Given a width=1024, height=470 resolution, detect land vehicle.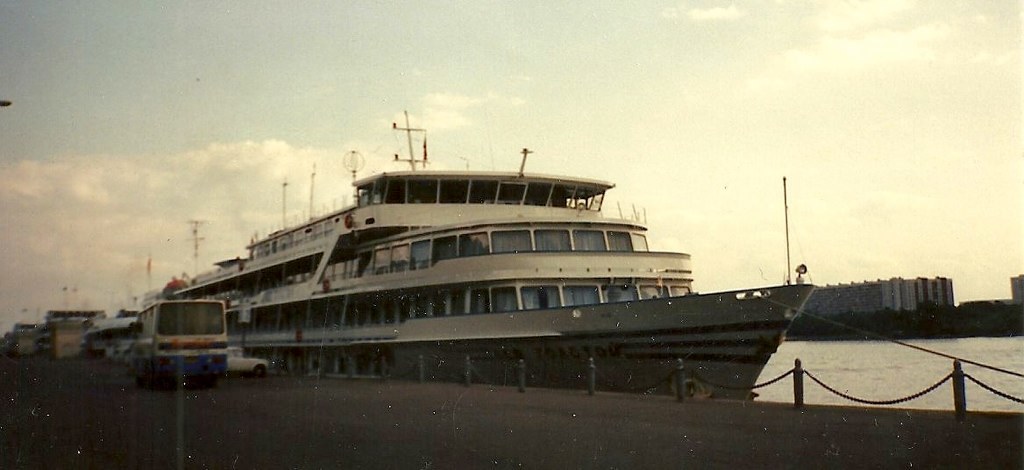
{"x1": 128, "y1": 281, "x2": 254, "y2": 381}.
